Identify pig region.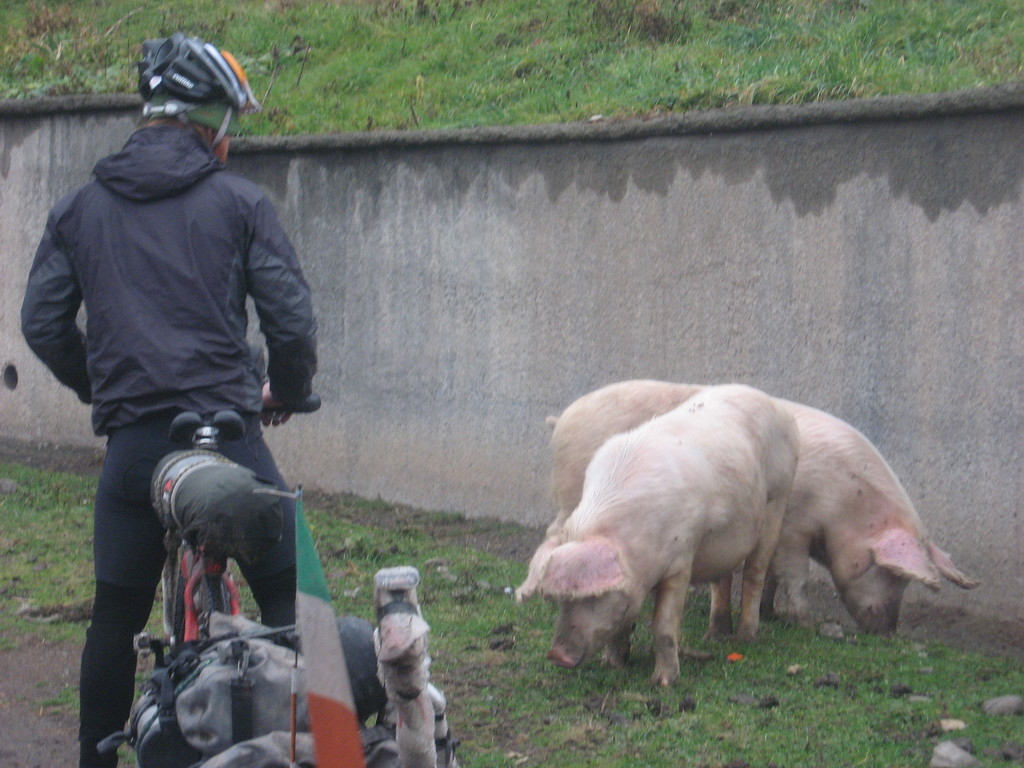
Region: BBox(516, 384, 798, 685).
